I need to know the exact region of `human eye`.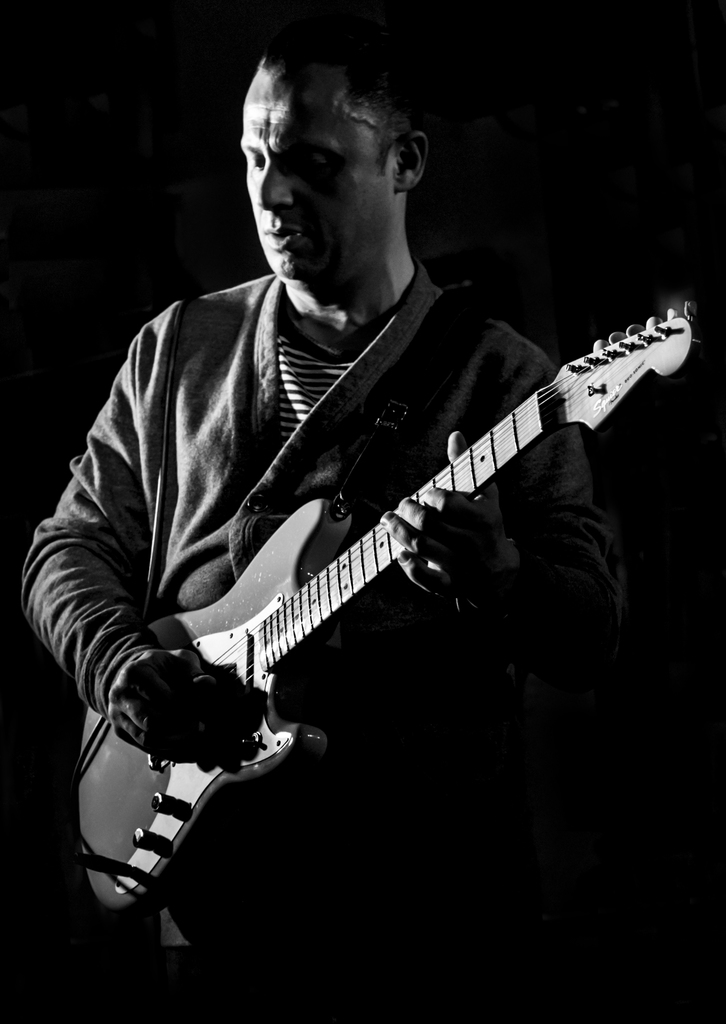
Region: (291,151,333,175).
